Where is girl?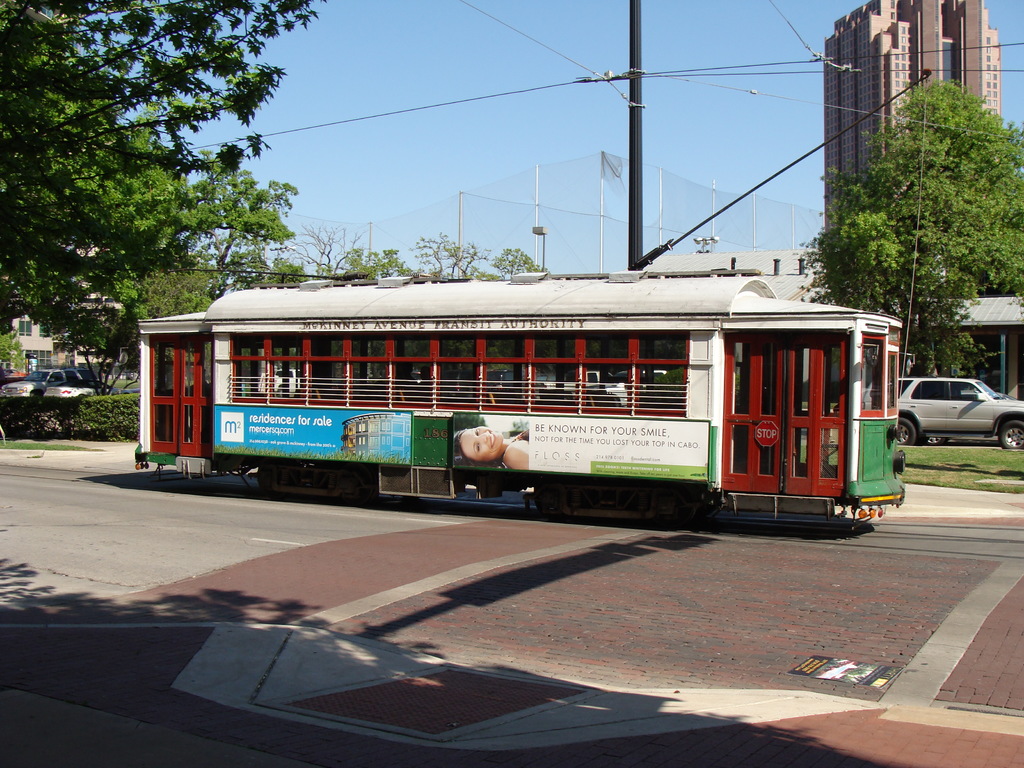
447:425:531:472.
